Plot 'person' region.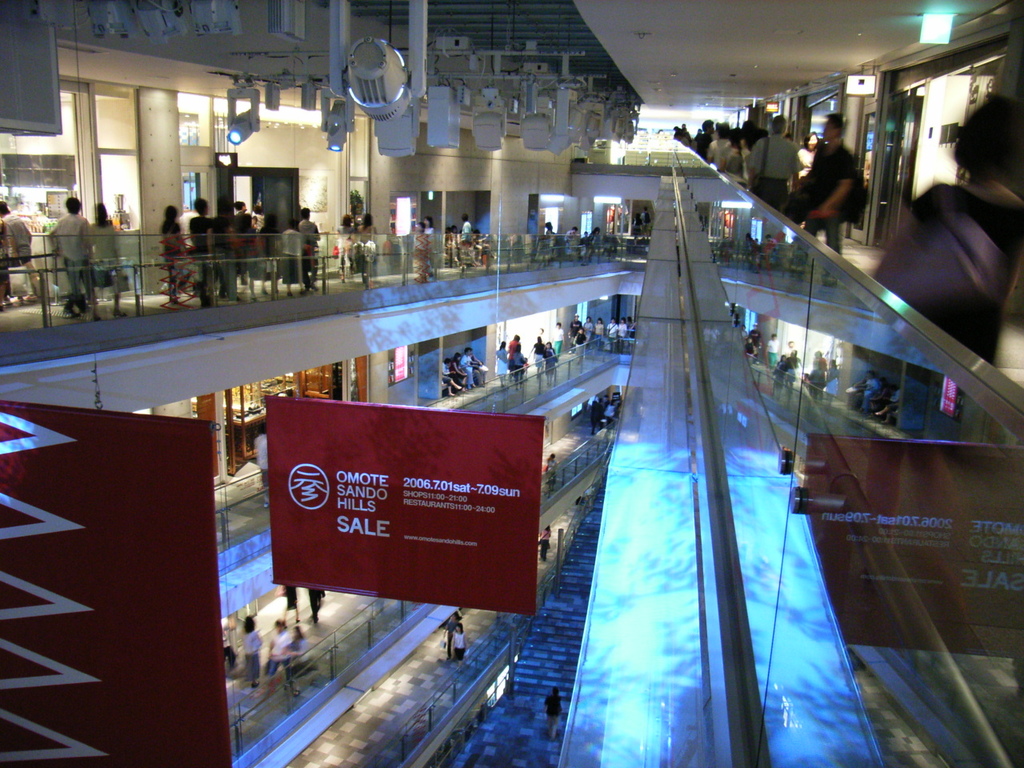
Plotted at region(233, 613, 261, 689).
